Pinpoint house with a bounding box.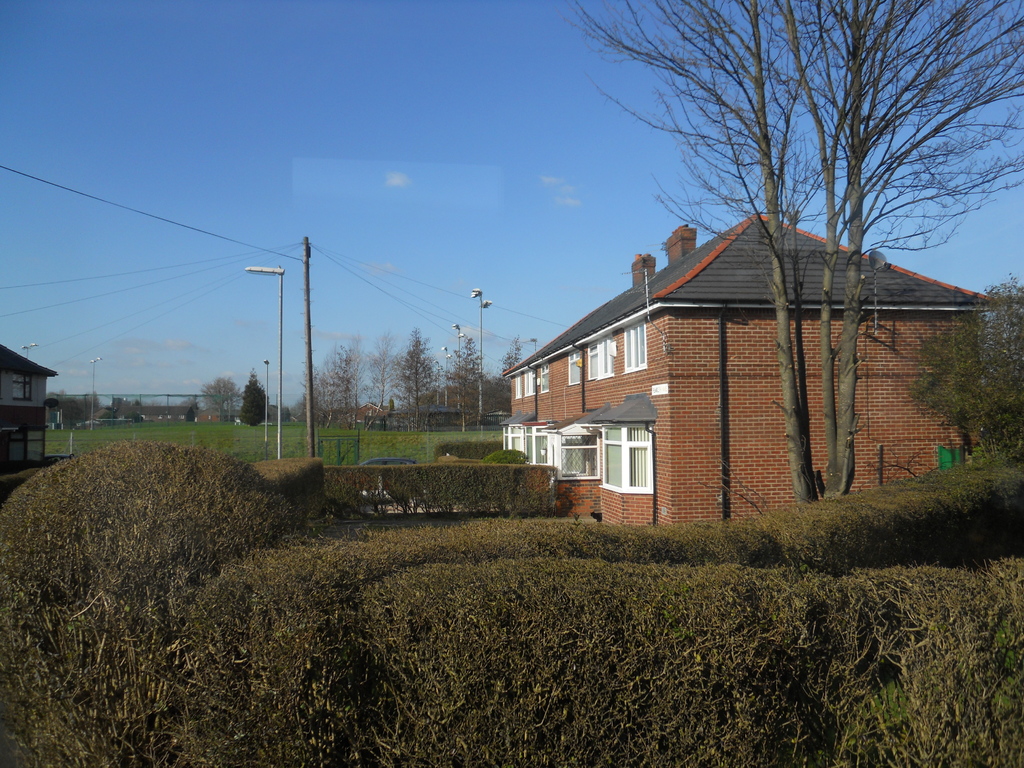
left=0, top=342, right=59, bottom=476.
